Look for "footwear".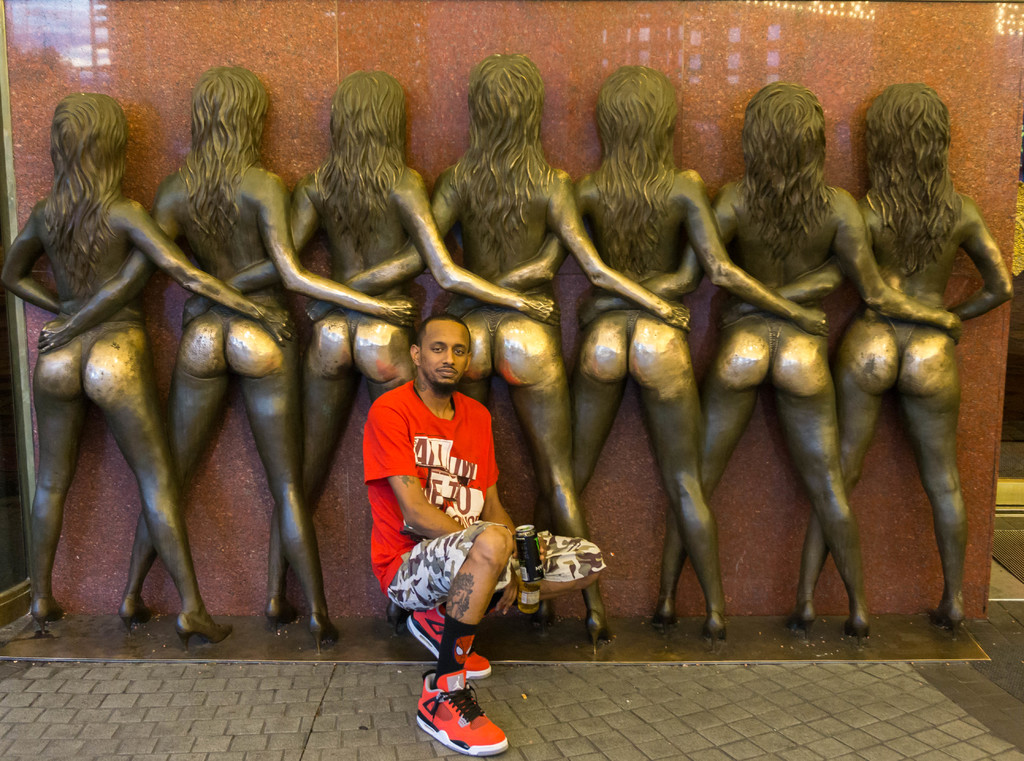
Found: {"left": 655, "top": 601, "right": 674, "bottom": 635}.
